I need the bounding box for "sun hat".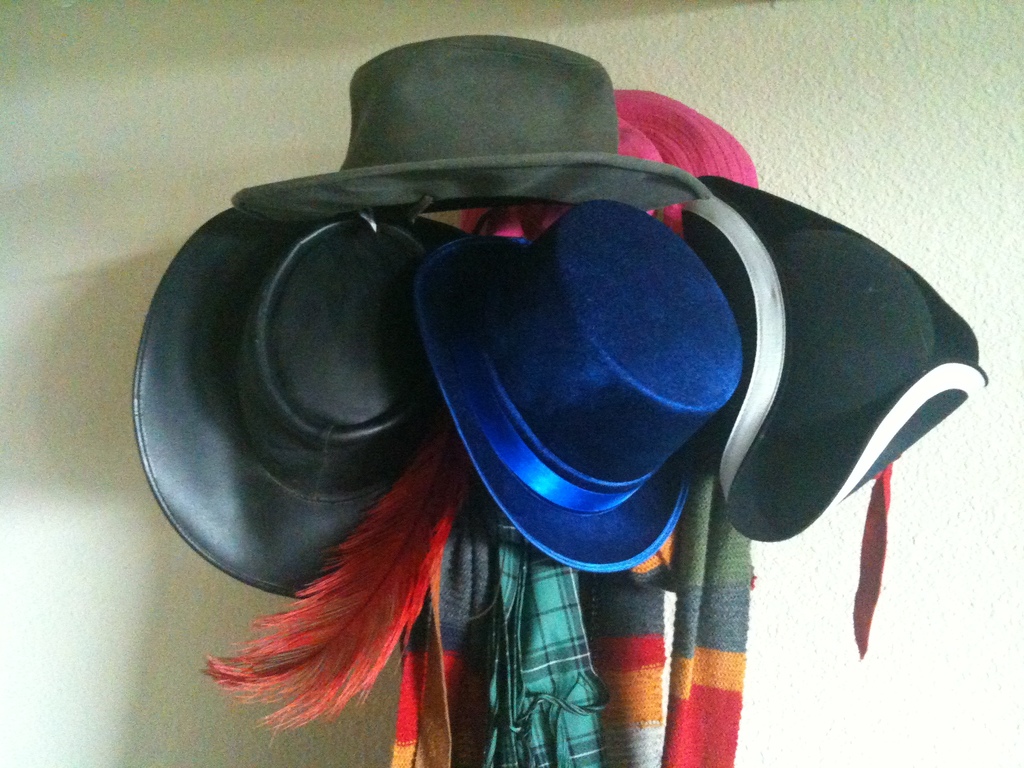
Here it is: locate(408, 196, 750, 582).
